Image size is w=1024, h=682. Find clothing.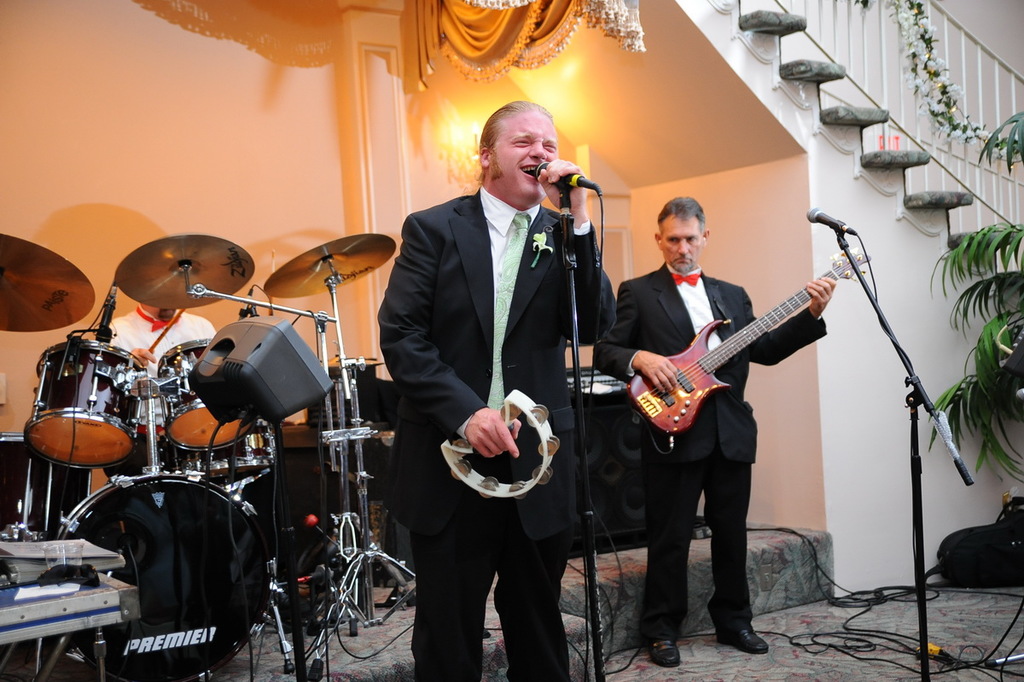
<box>378,182,620,547</box>.
